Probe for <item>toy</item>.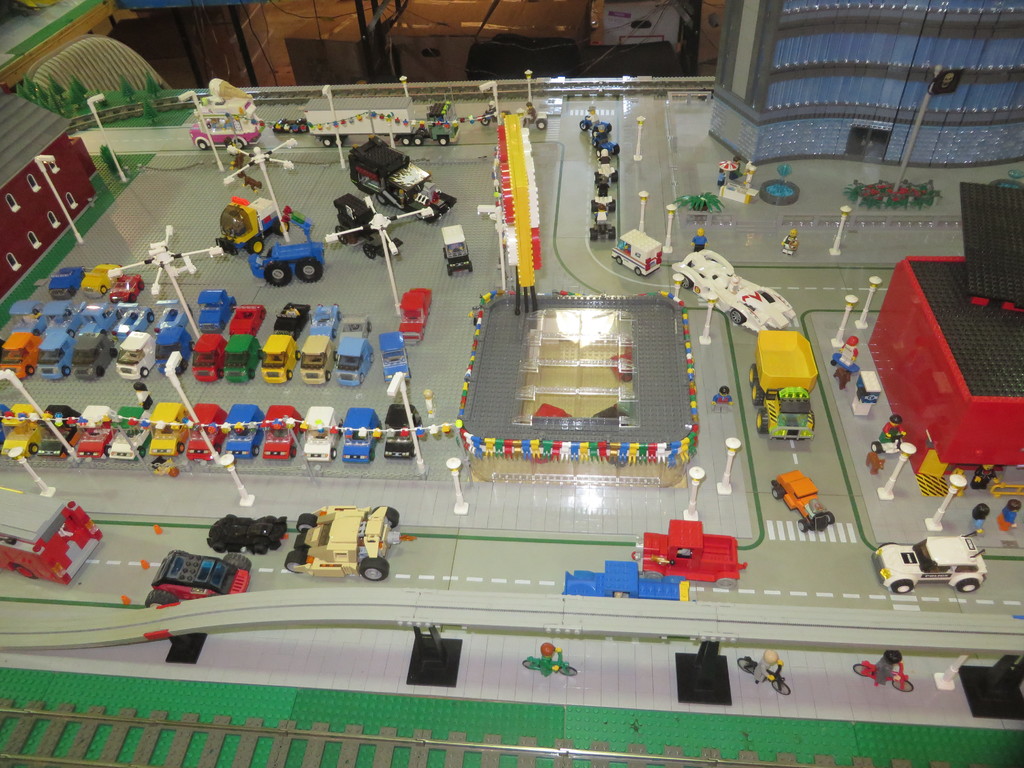
Probe result: locate(77, 403, 119, 462).
